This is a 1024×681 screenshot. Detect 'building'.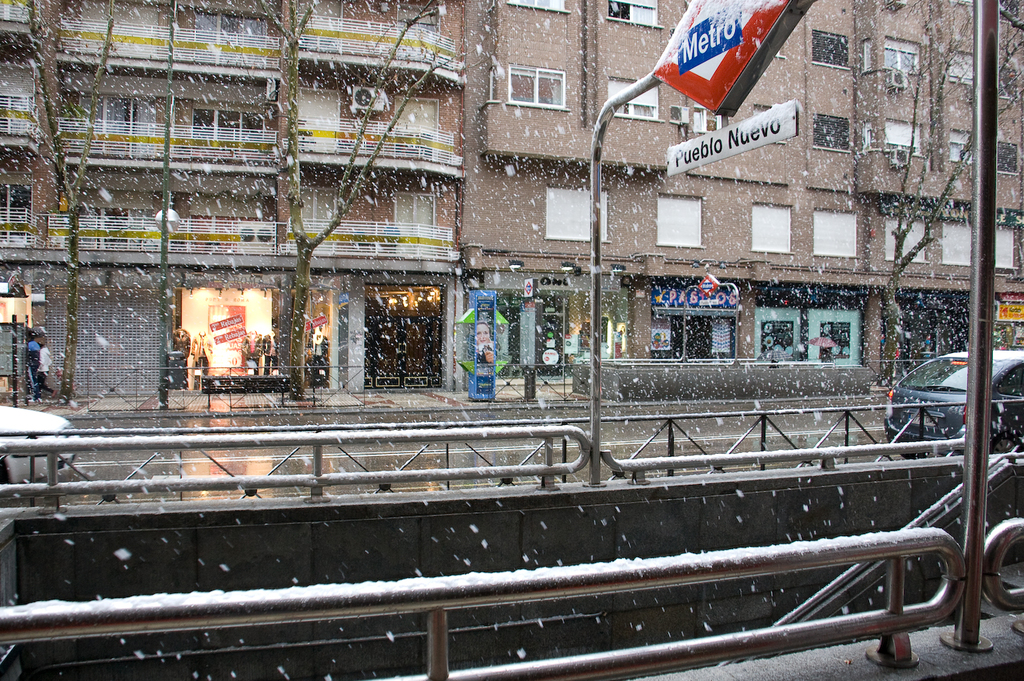
[458, 0, 1023, 382].
